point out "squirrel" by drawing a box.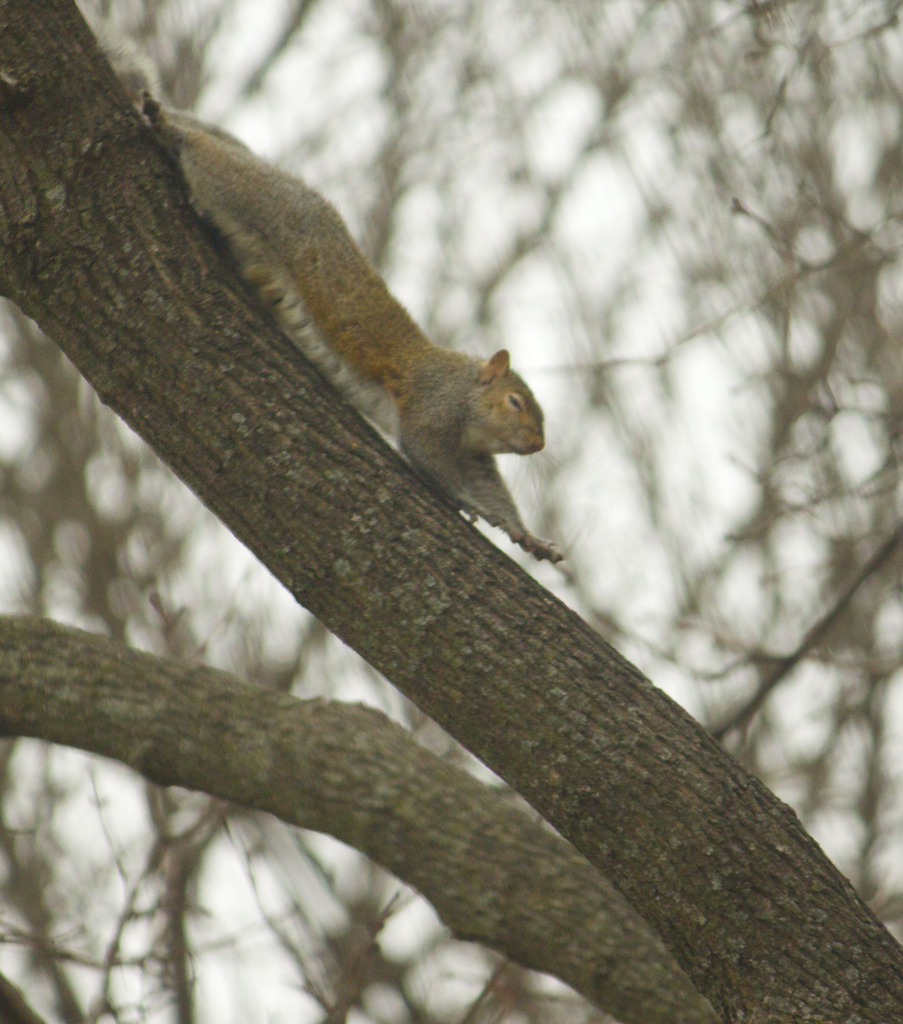
[139,83,563,567].
